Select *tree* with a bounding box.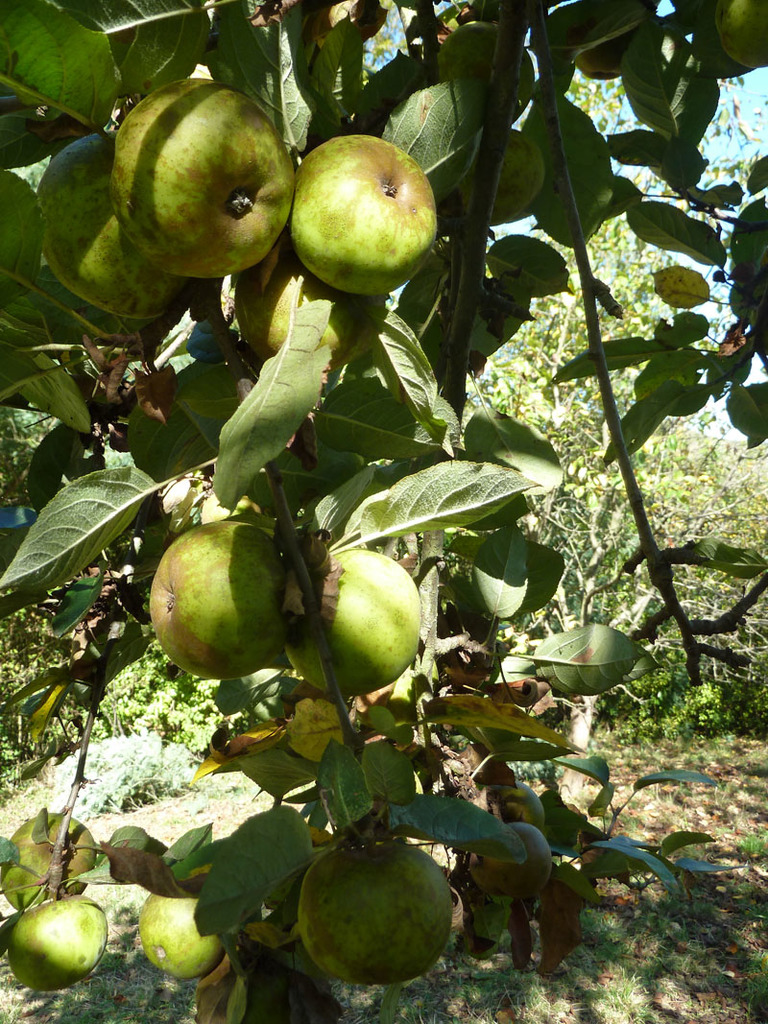
[460,47,767,811].
